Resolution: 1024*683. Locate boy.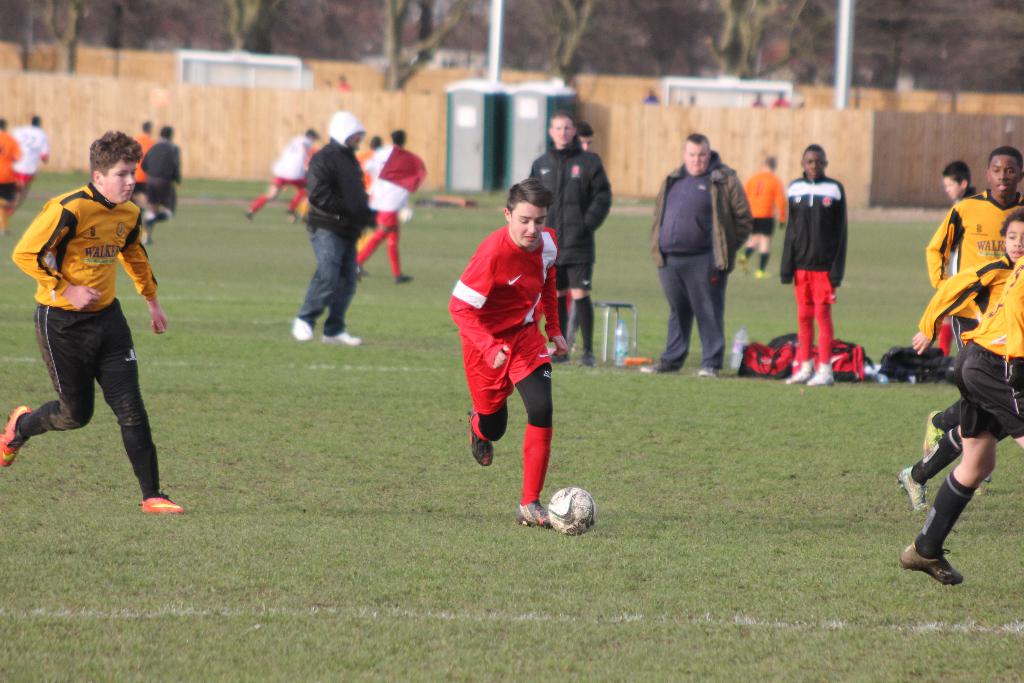
{"left": 941, "top": 161, "right": 978, "bottom": 361}.
